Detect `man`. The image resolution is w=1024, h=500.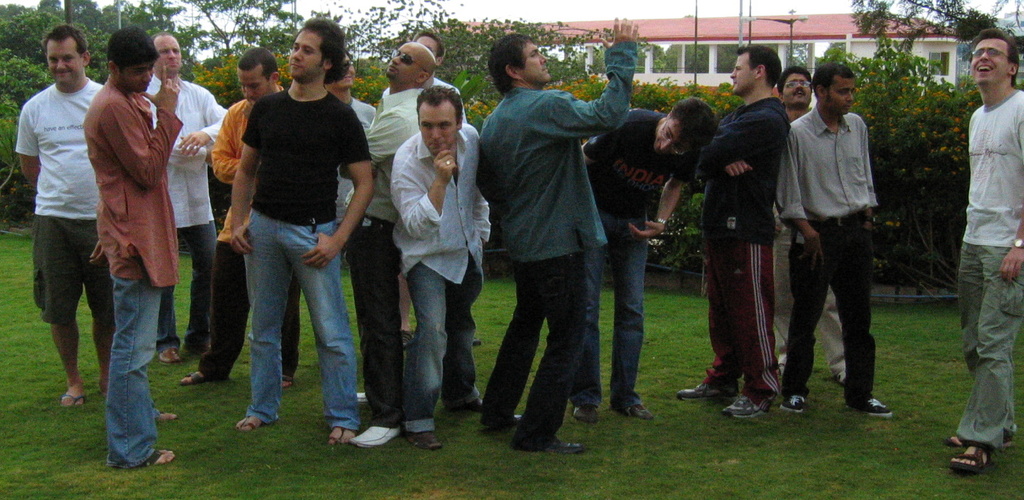
[left=956, top=26, right=1023, bottom=471].
